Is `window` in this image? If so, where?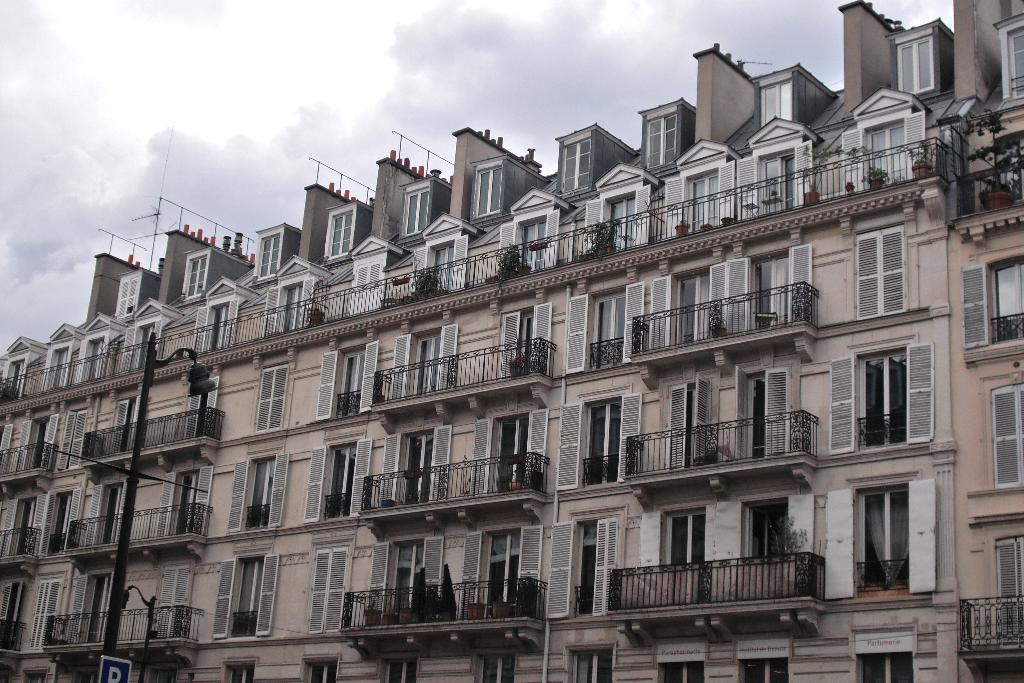
Yes, at (x1=493, y1=294, x2=561, y2=383).
